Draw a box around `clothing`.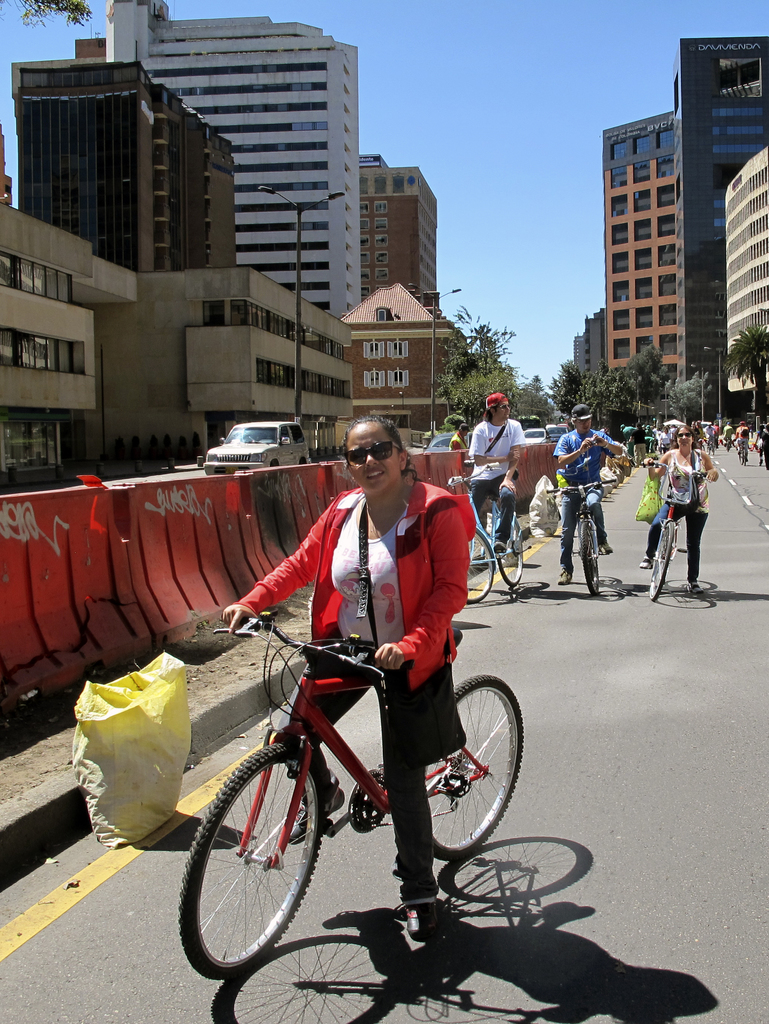
(630, 430, 647, 465).
